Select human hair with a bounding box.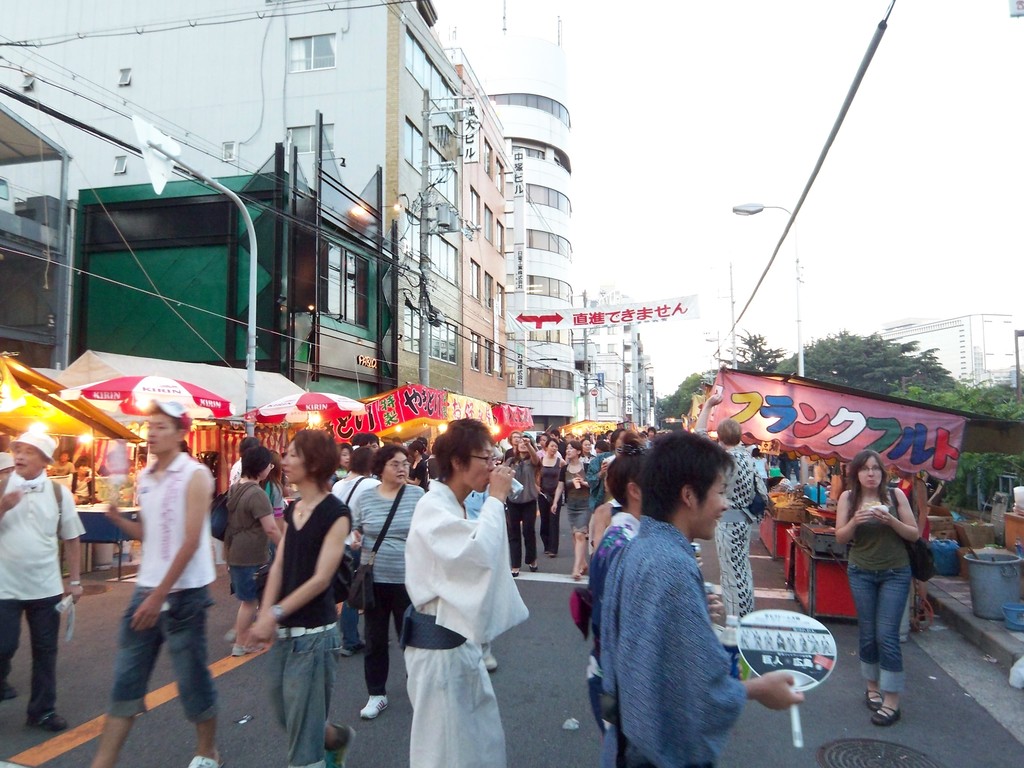
356,434,378,449.
